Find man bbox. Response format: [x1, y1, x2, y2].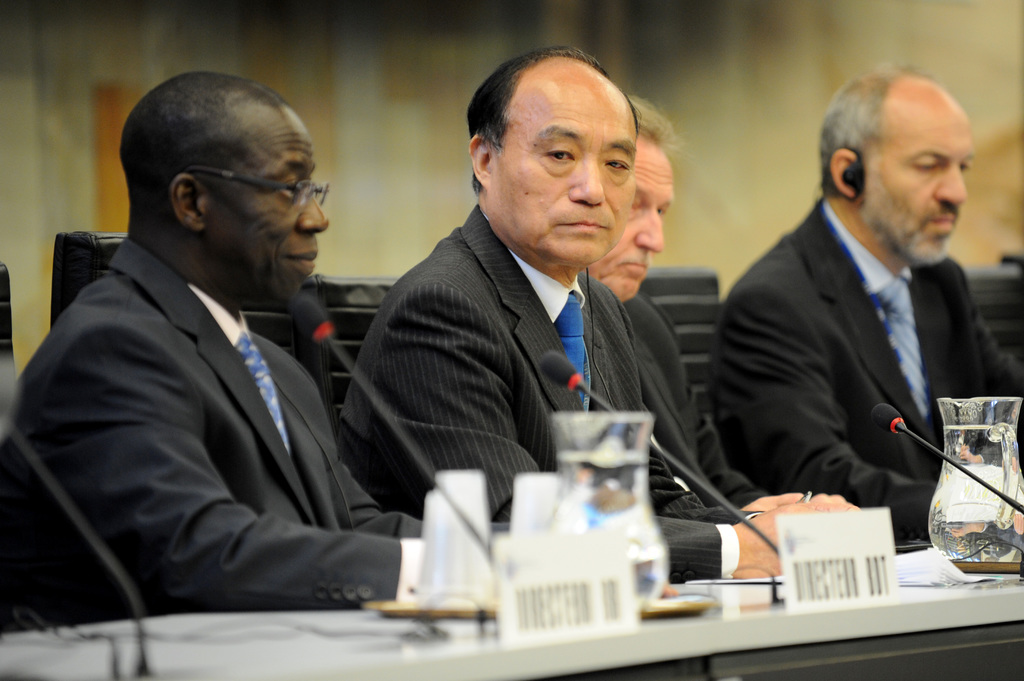
[337, 41, 859, 584].
